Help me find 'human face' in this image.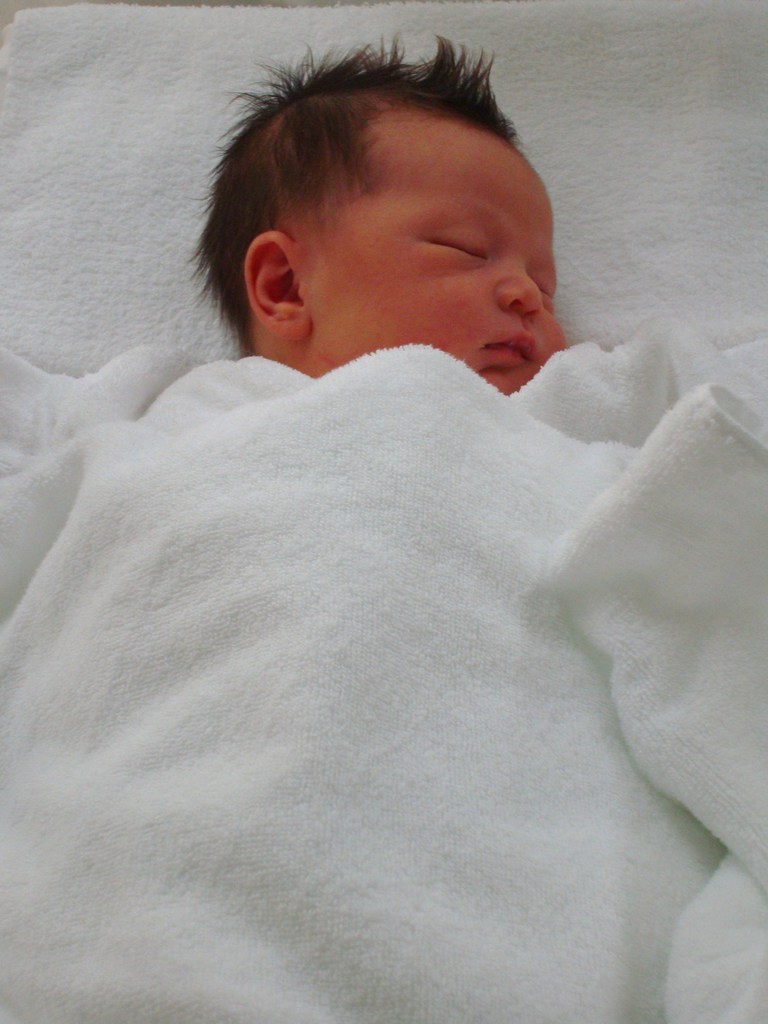
Found it: [317,134,566,390].
